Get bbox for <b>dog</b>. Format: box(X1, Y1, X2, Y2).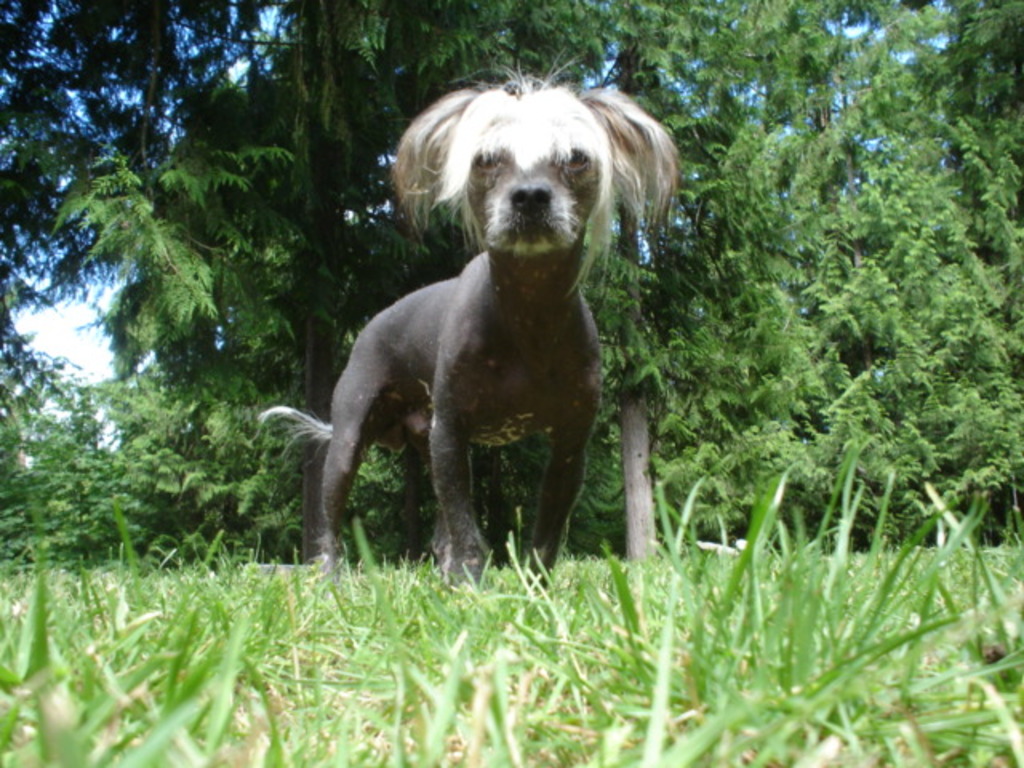
box(251, 51, 685, 586).
